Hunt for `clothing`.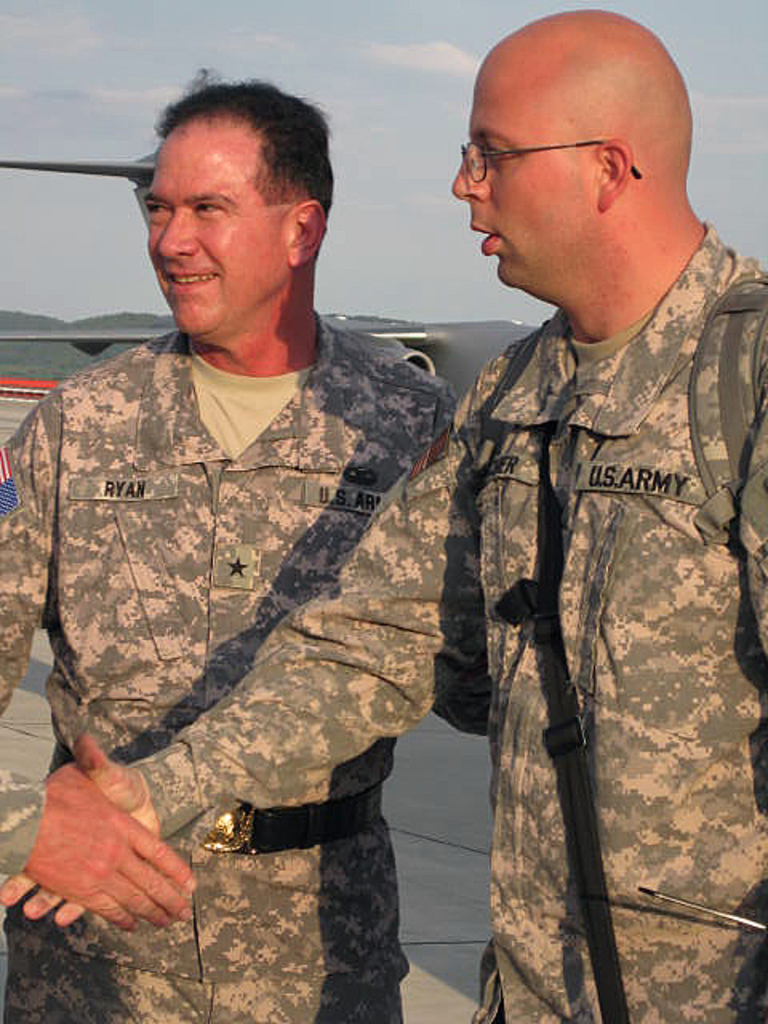
Hunted down at 224,110,733,971.
